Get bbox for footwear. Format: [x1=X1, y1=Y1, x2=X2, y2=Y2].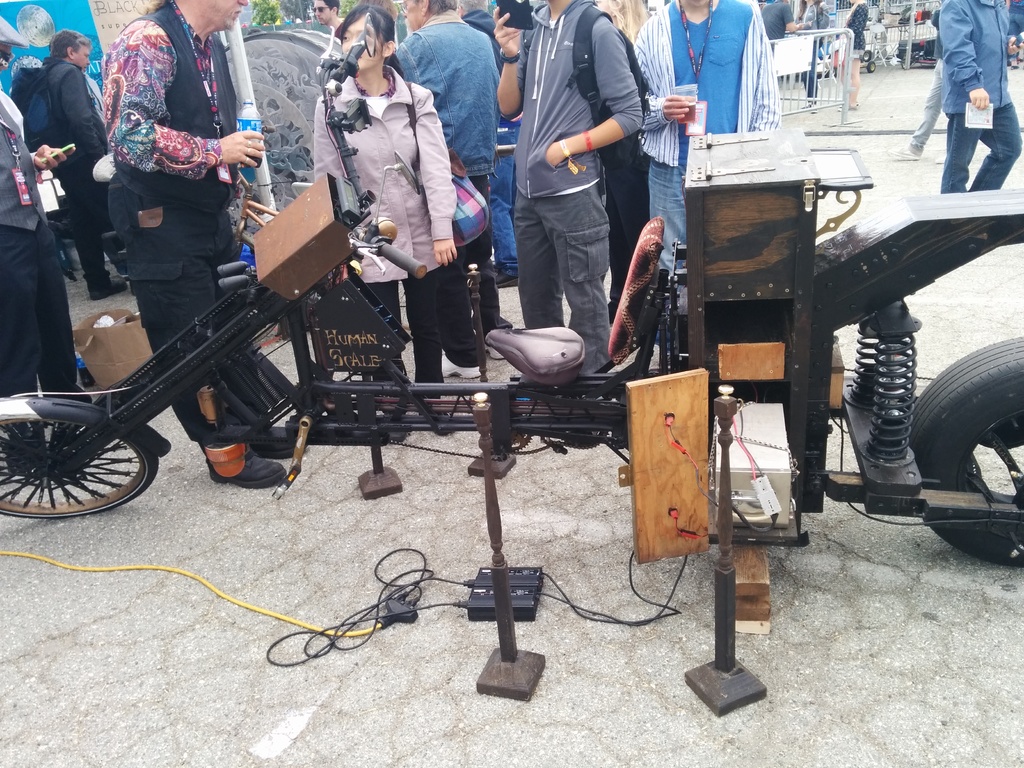
[x1=800, y1=100, x2=808, y2=107].
